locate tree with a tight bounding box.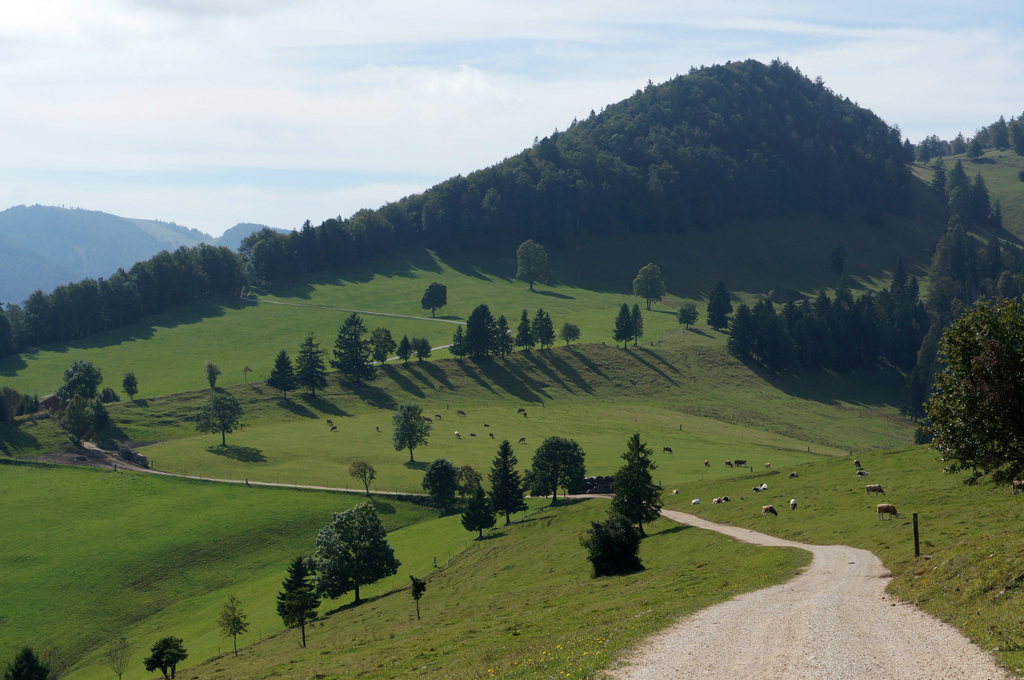
[left=517, top=308, right=540, bottom=352].
